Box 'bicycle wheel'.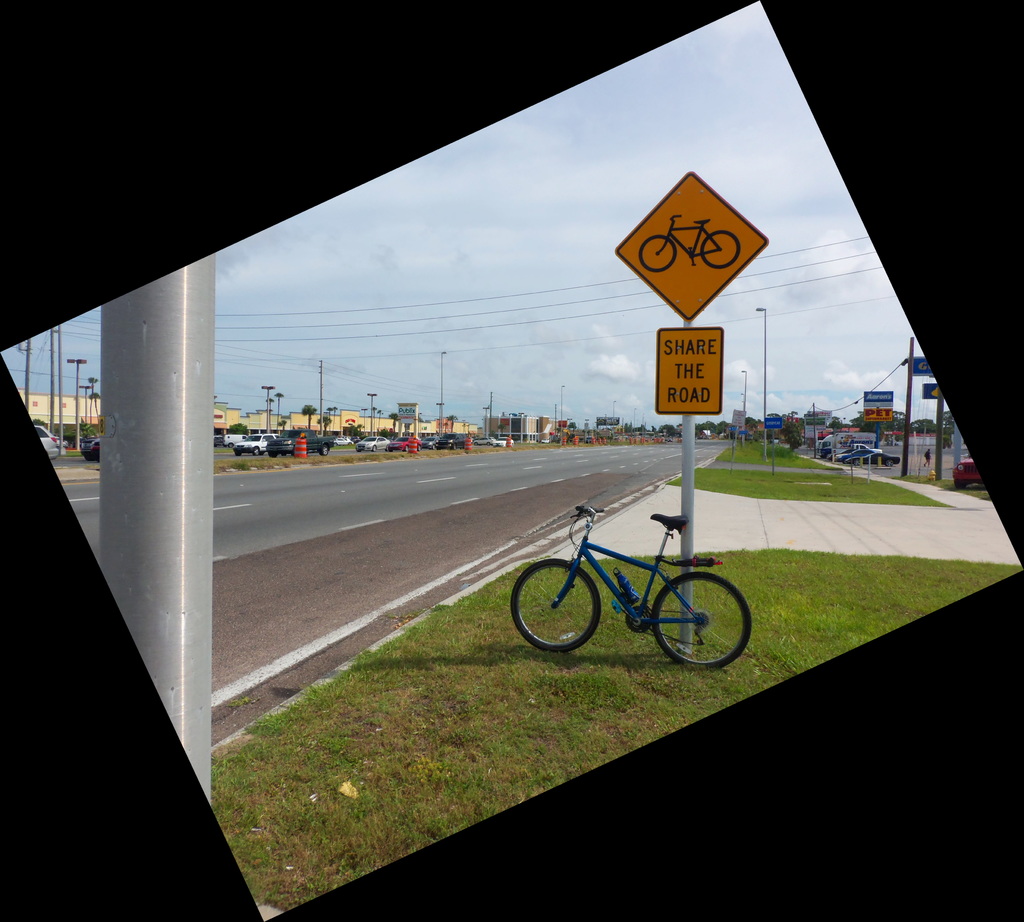
(x1=512, y1=556, x2=600, y2=654).
